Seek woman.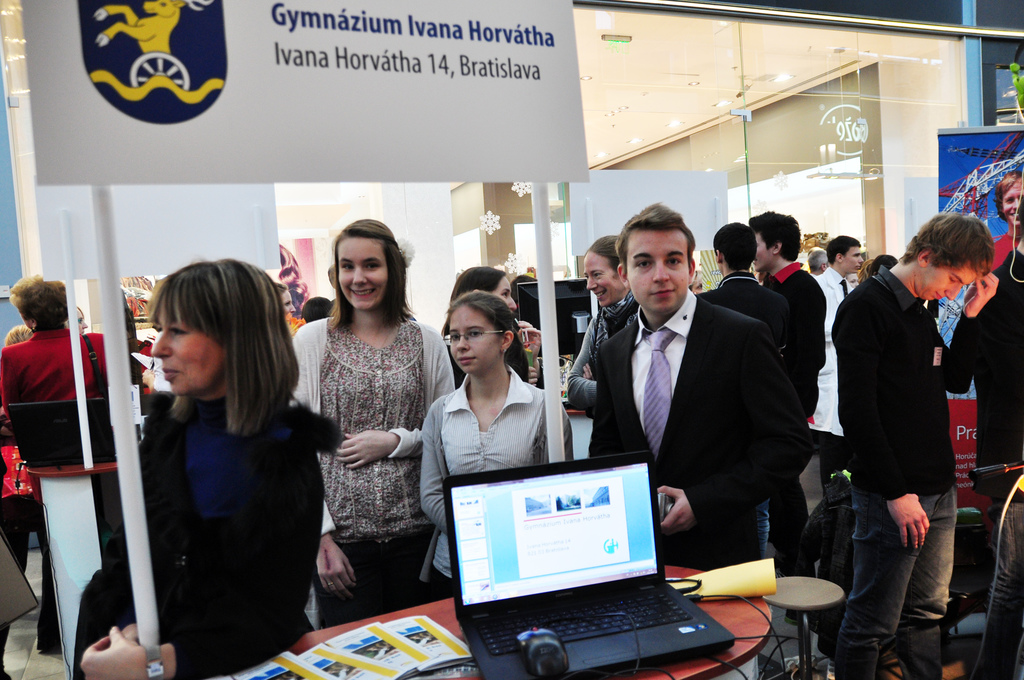
box(420, 291, 576, 603).
